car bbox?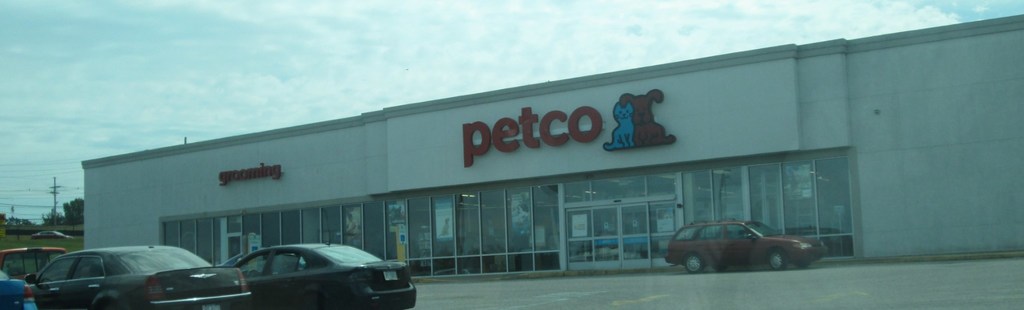
2:251:67:309
